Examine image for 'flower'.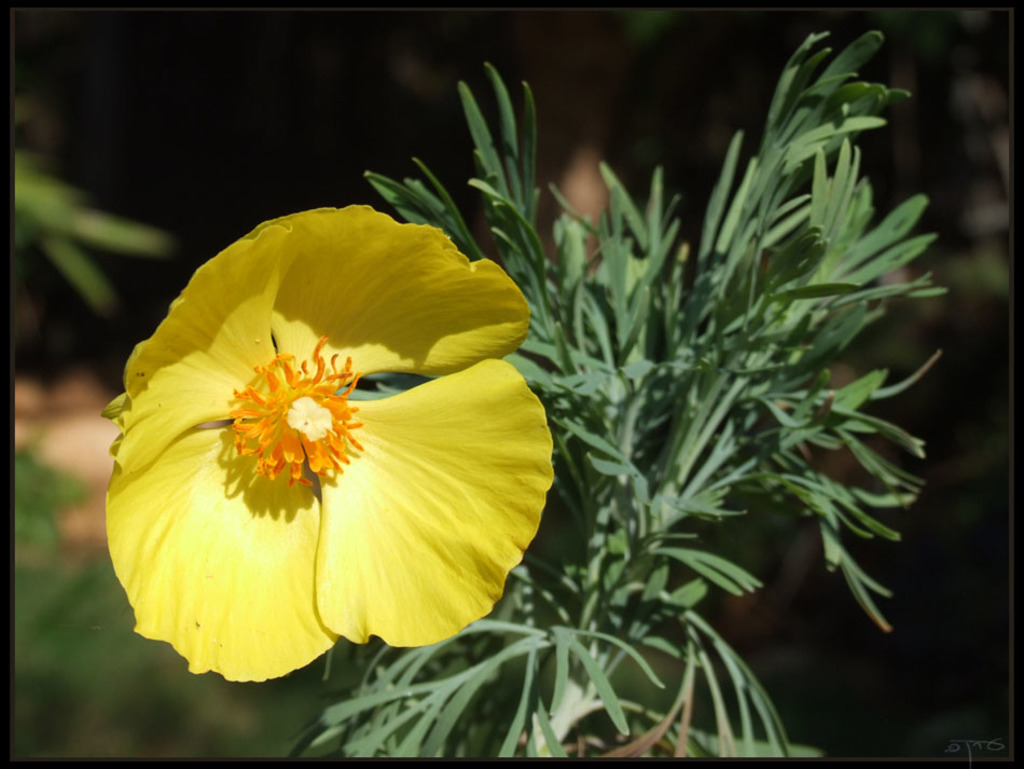
Examination result: Rect(98, 198, 561, 689).
